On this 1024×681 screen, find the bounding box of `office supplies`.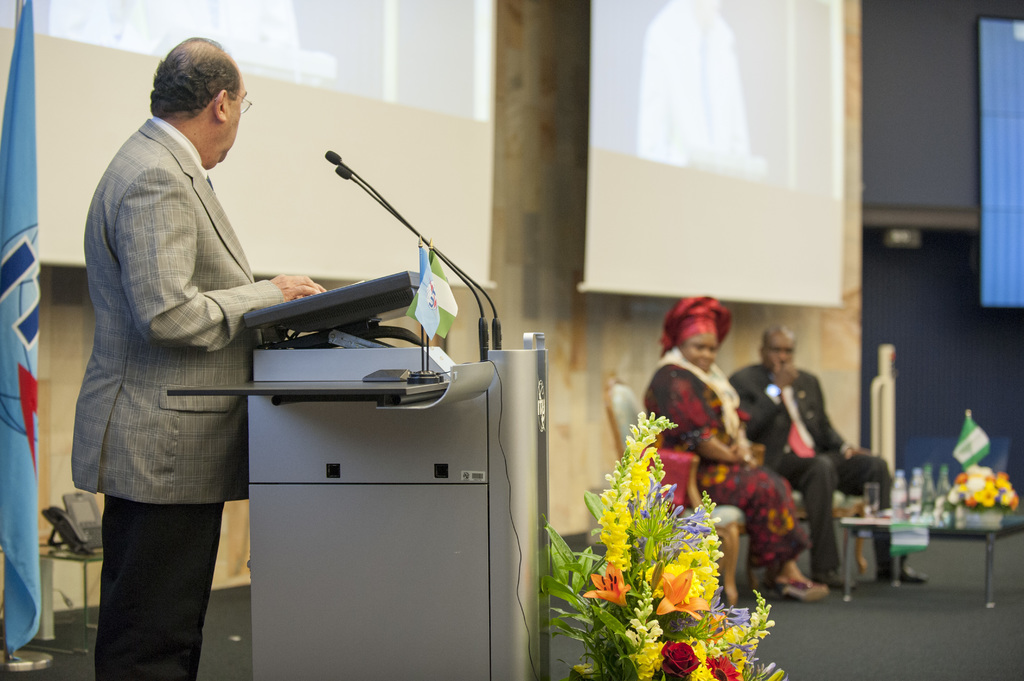
Bounding box: x1=241 y1=271 x2=426 y2=354.
